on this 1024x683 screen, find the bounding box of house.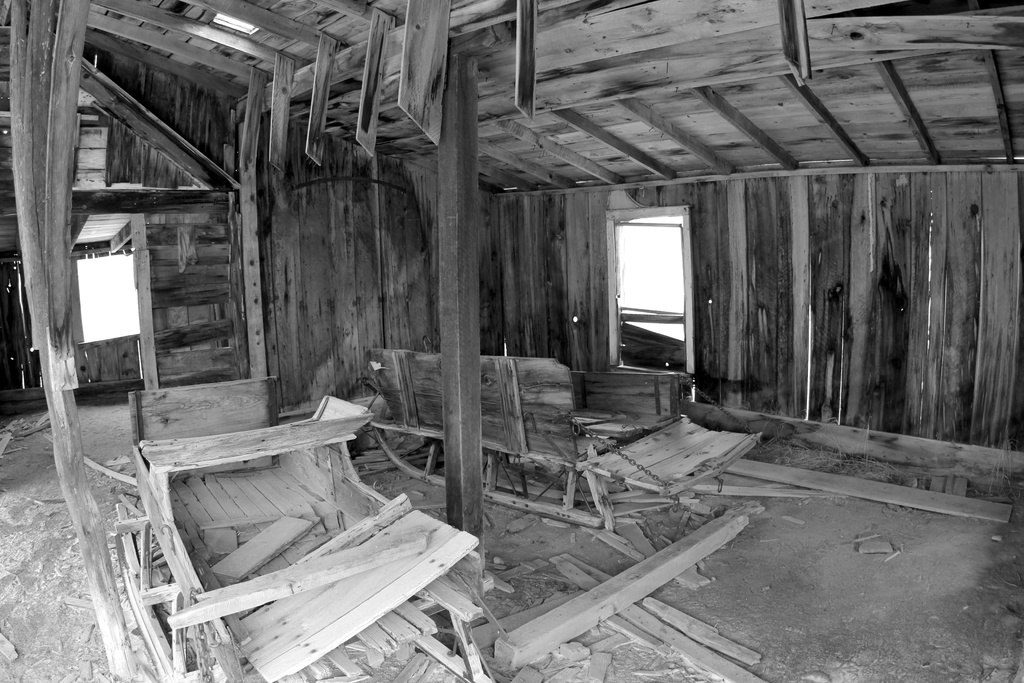
Bounding box: 1:0:1023:682.
